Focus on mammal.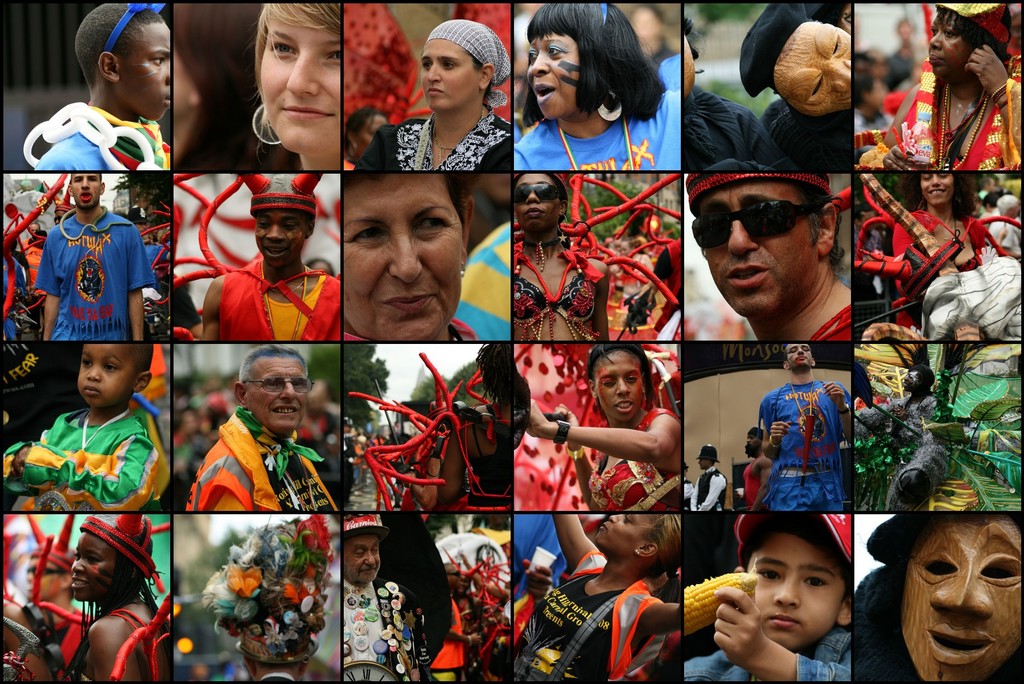
Focused at region(195, 170, 346, 342).
